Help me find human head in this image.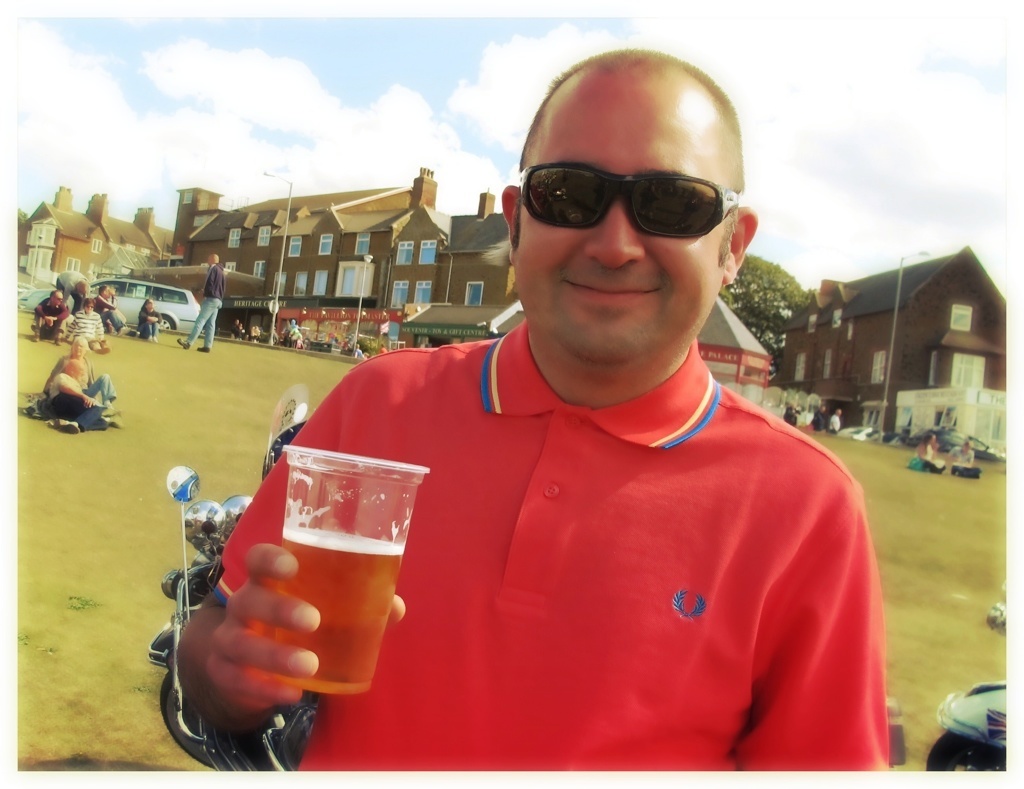
Found it: {"x1": 73, "y1": 335, "x2": 85, "y2": 361}.
